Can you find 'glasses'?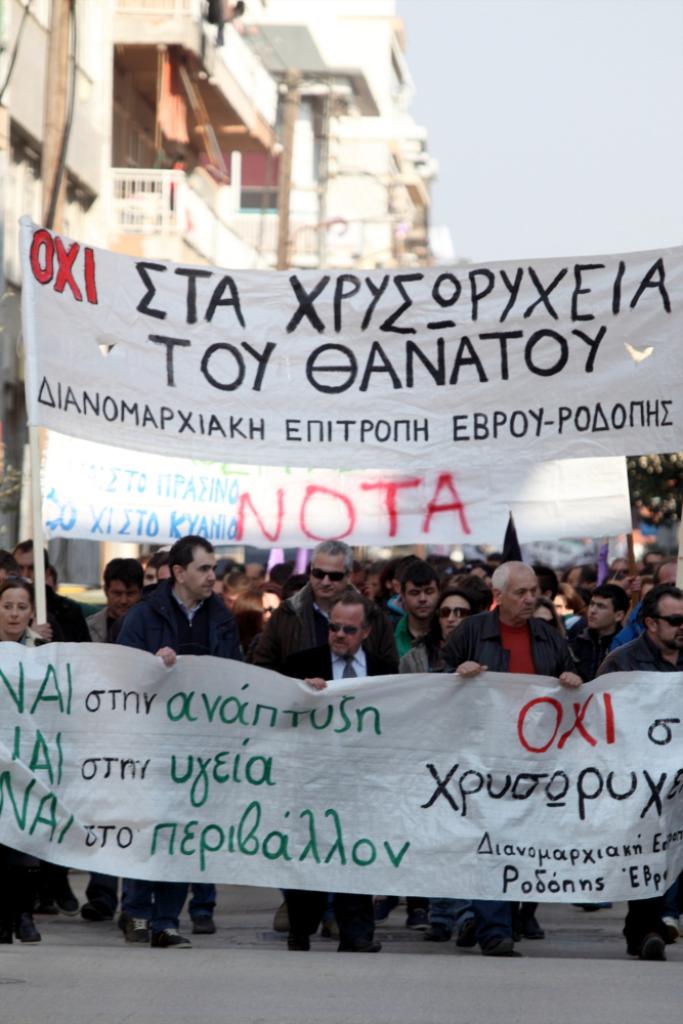
Yes, bounding box: 435/606/470/623.
